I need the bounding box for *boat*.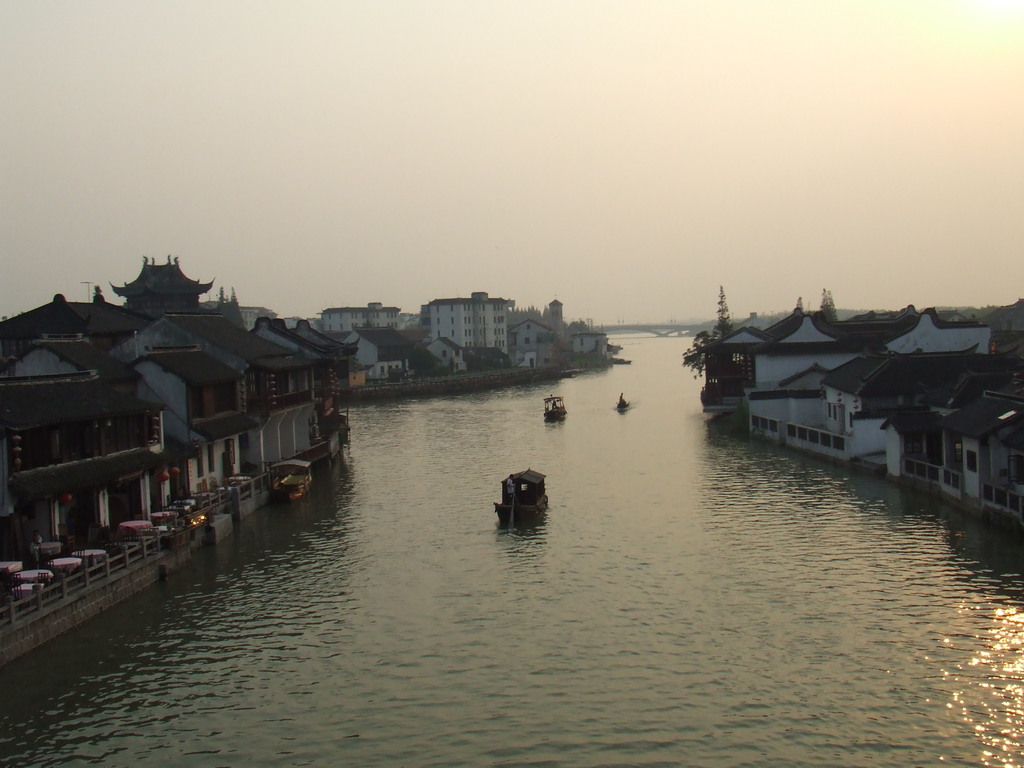
Here it is: crop(268, 458, 313, 497).
